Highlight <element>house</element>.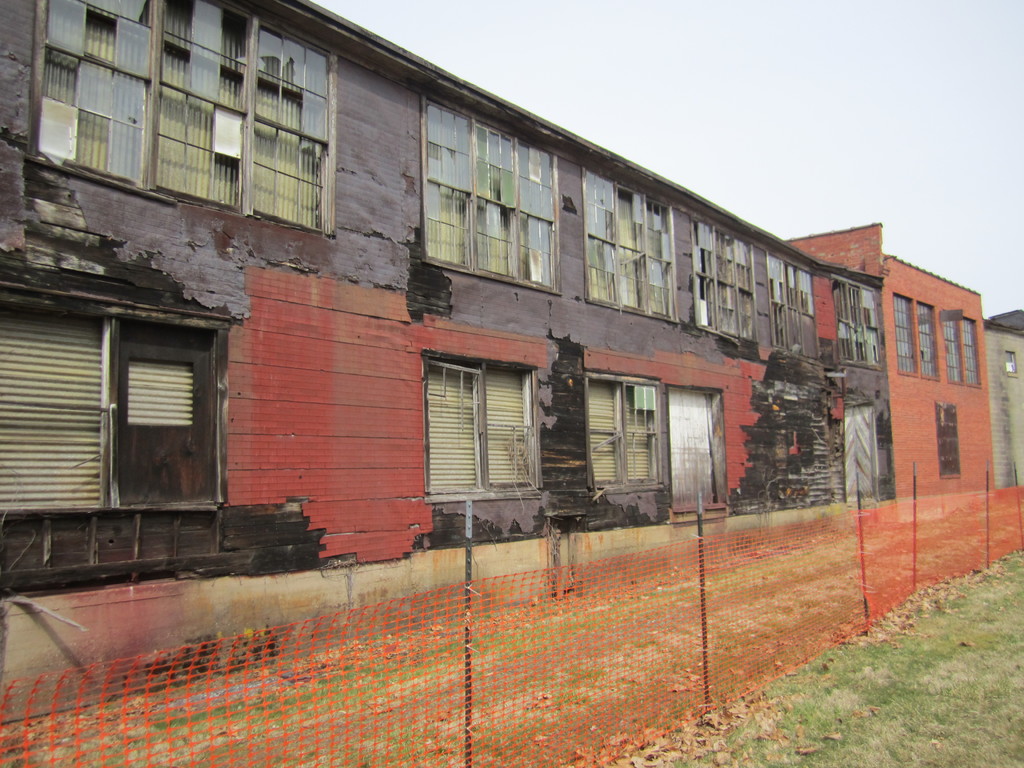
Highlighted region: {"x1": 985, "y1": 310, "x2": 1023, "y2": 491}.
